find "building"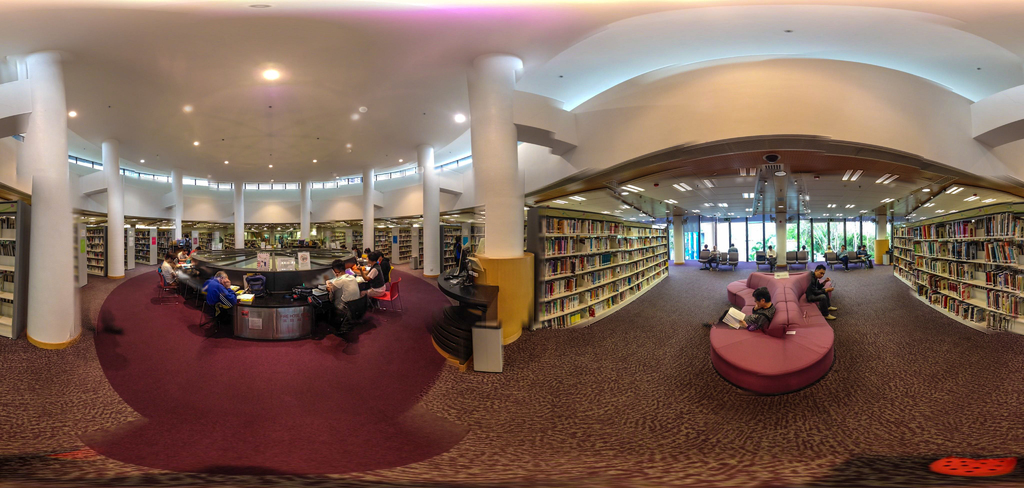
locate(0, 0, 1023, 487)
